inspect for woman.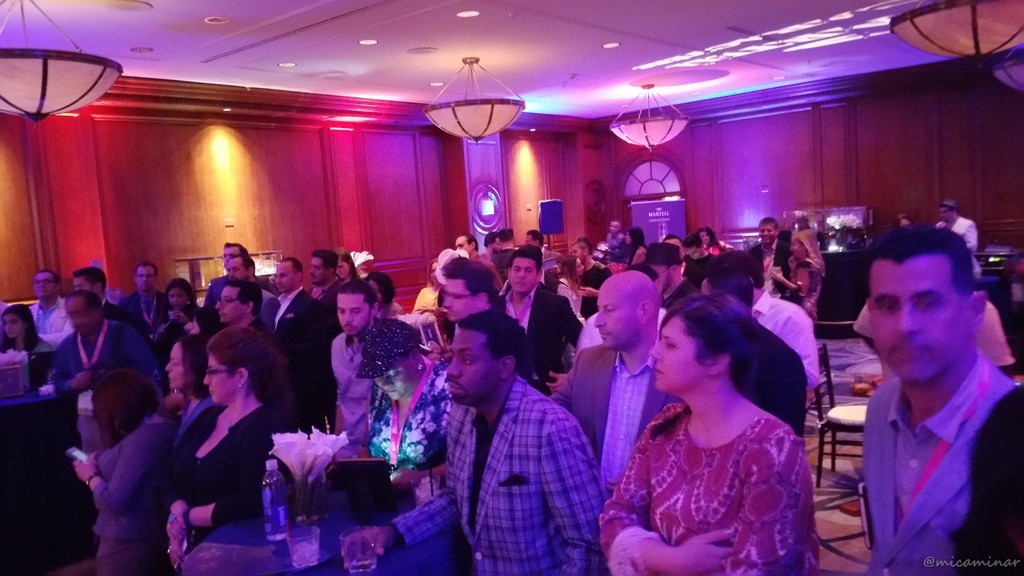
Inspection: [698,227,722,258].
